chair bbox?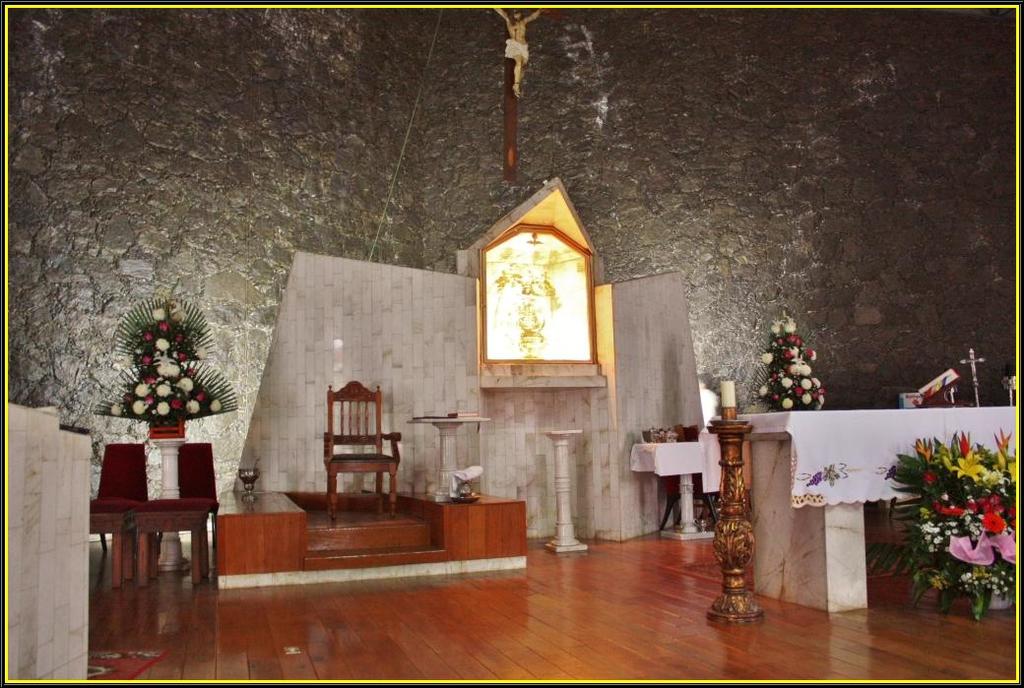
l=165, t=446, r=234, b=563
